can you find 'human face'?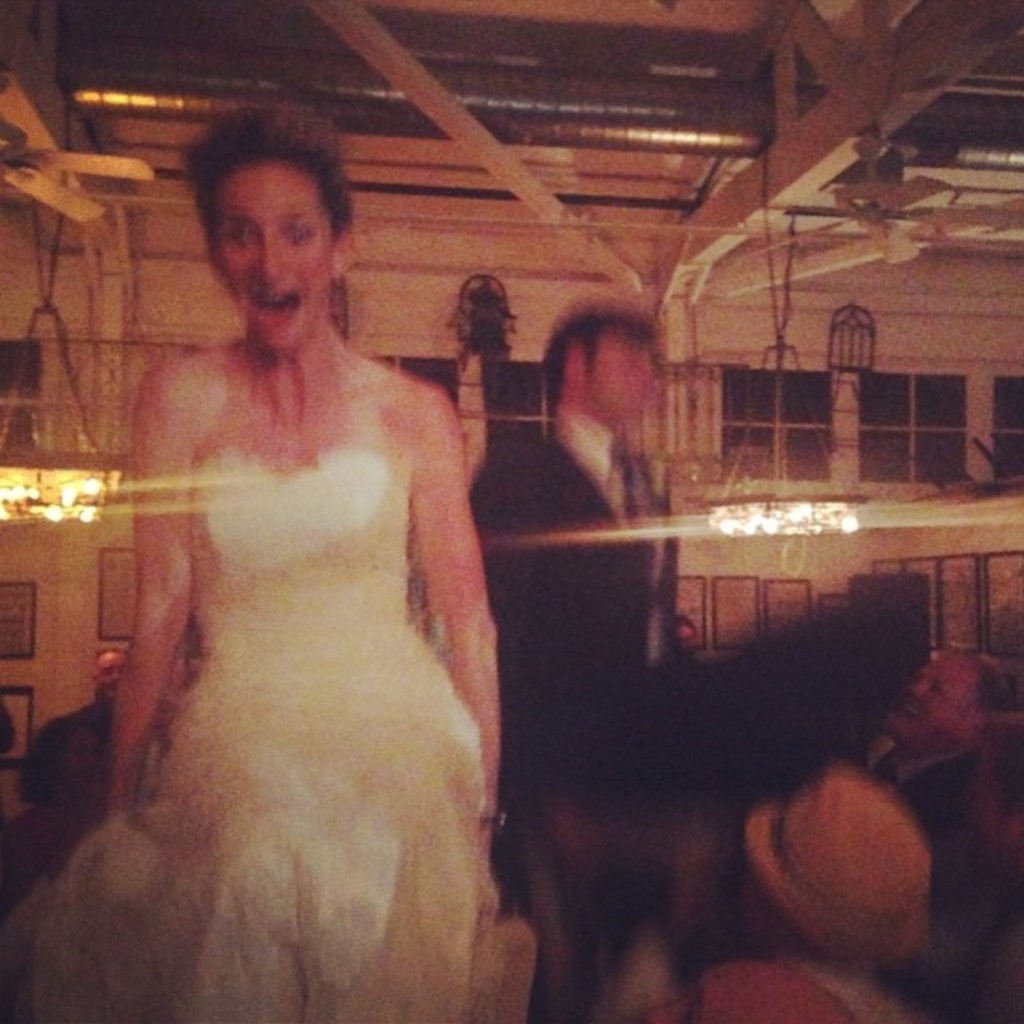
Yes, bounding box: [left=210, top=147, right=338, bottom=360].
